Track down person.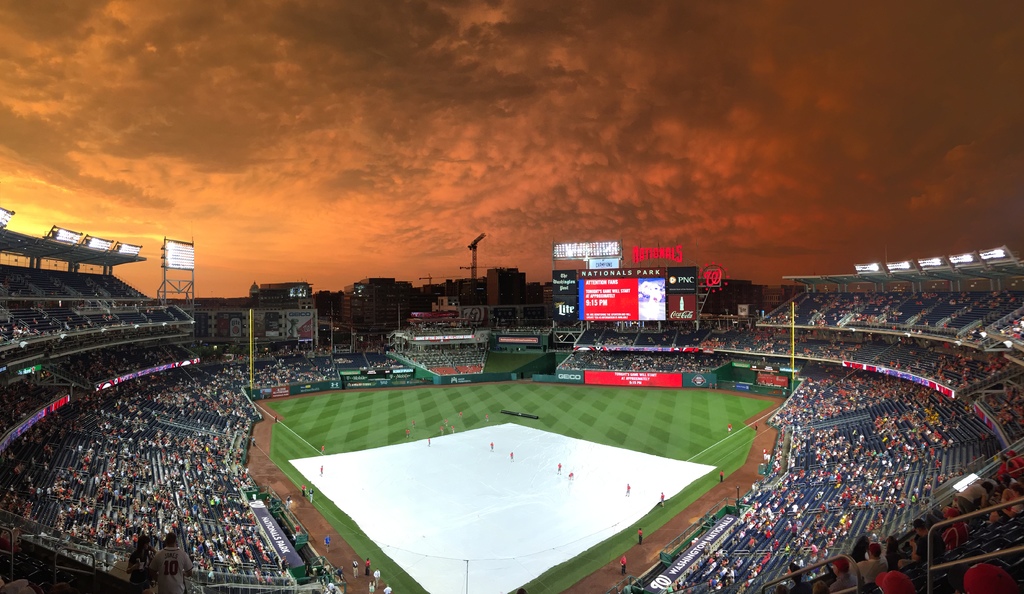
Tracked to pyautogui.locateOnScreen(363, 556, 370, 577).
